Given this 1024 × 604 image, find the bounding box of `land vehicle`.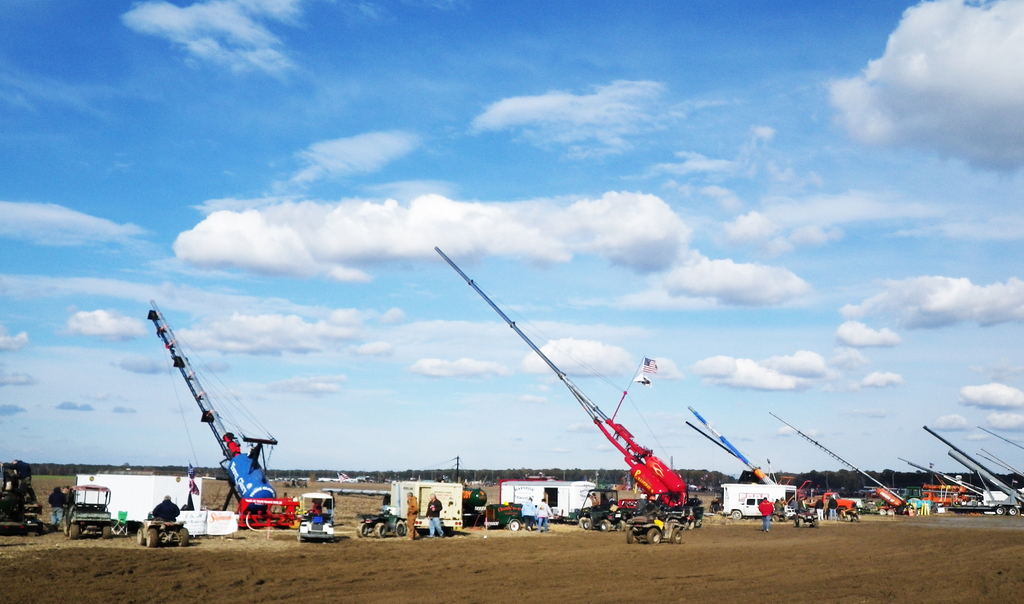
bbox=(360, 510, 406, 535).
